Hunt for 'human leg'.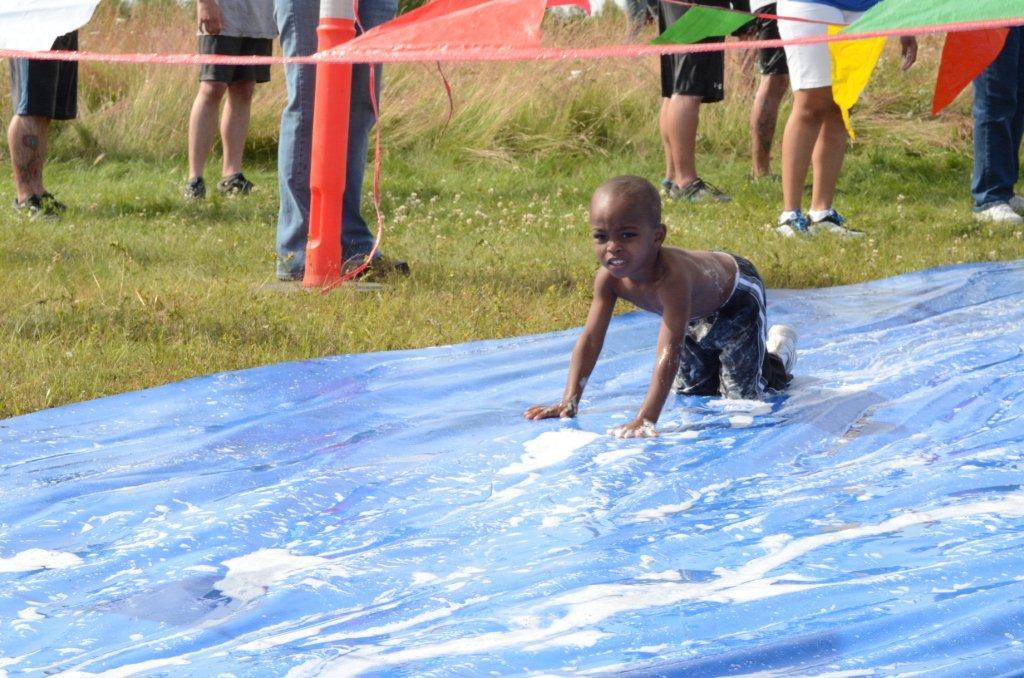
Hunted down at 721:257:799:386.
